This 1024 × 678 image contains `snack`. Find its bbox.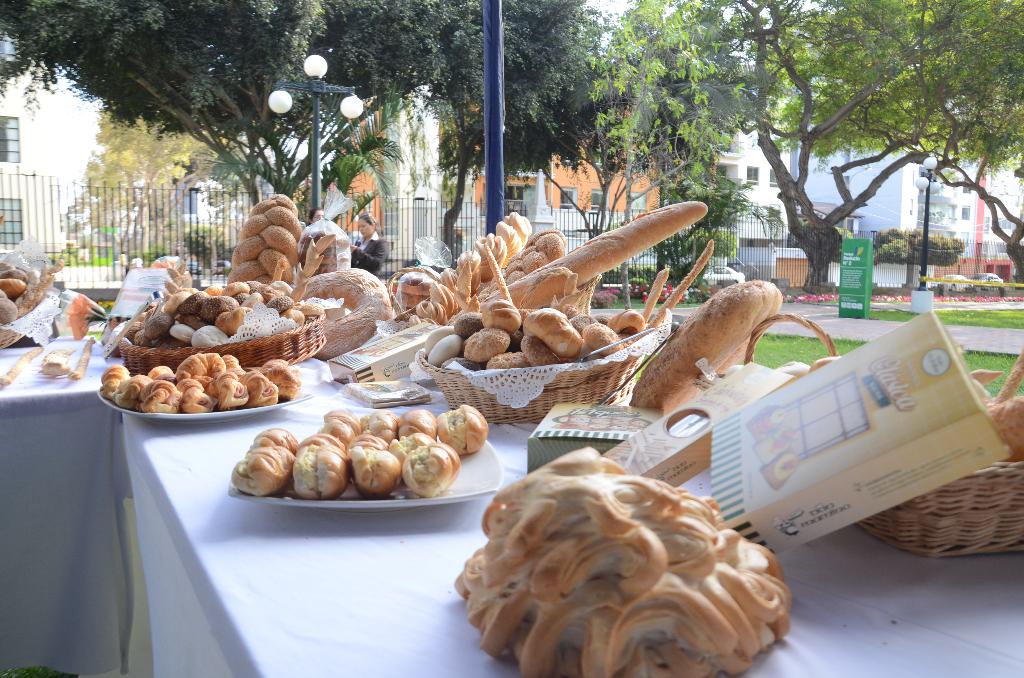
locate(412, 212, 532, 323).
